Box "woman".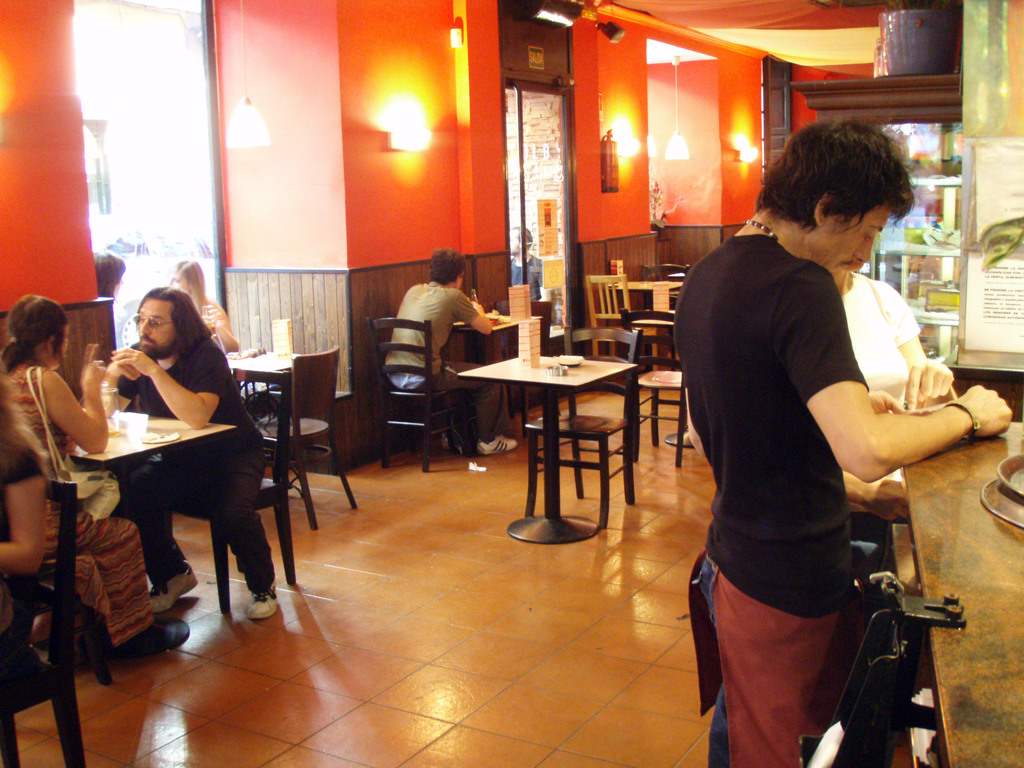
bbox(0, 301, 181, 647).
